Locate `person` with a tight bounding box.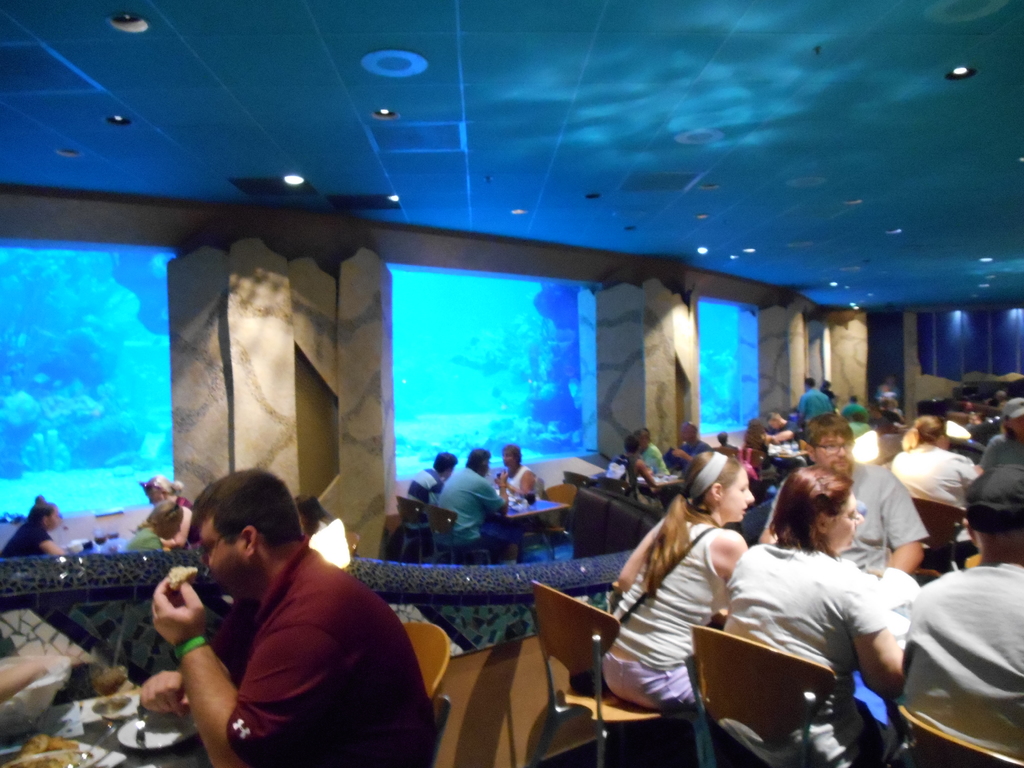
rect(893, 458, 1023, 766).
